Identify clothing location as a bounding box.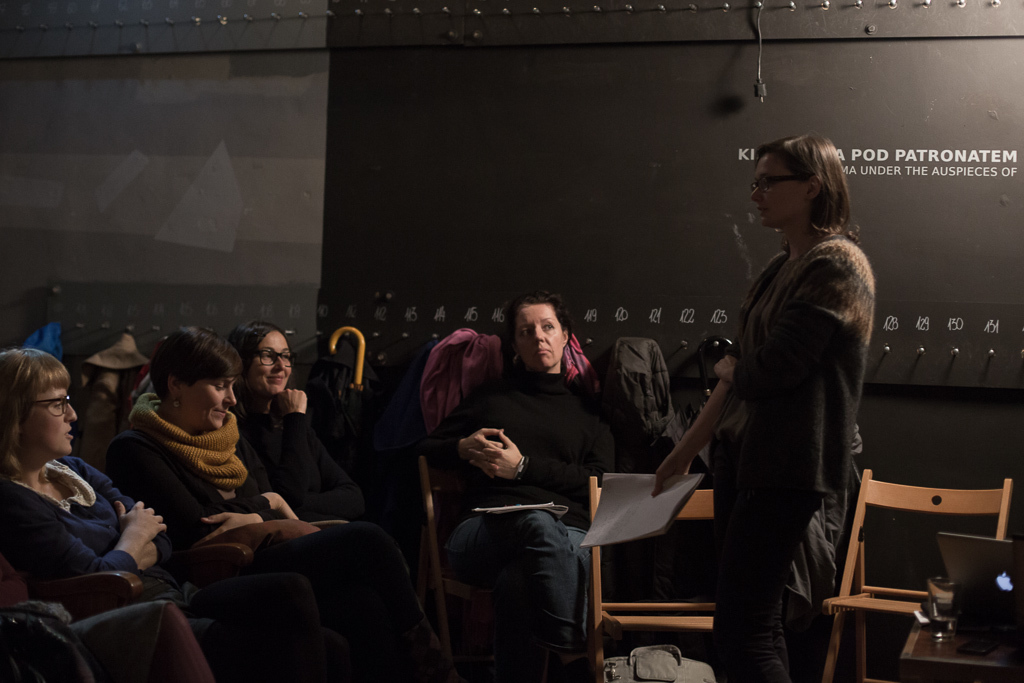
region(233, 411, 369, 517).
